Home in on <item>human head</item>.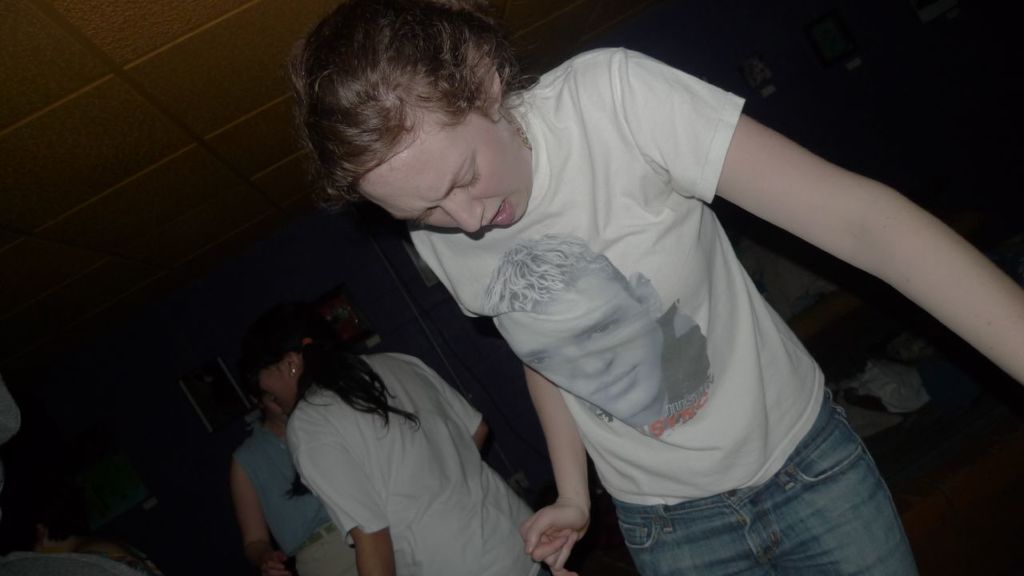
Homed in at select_region(476, 235, 666, 418).
